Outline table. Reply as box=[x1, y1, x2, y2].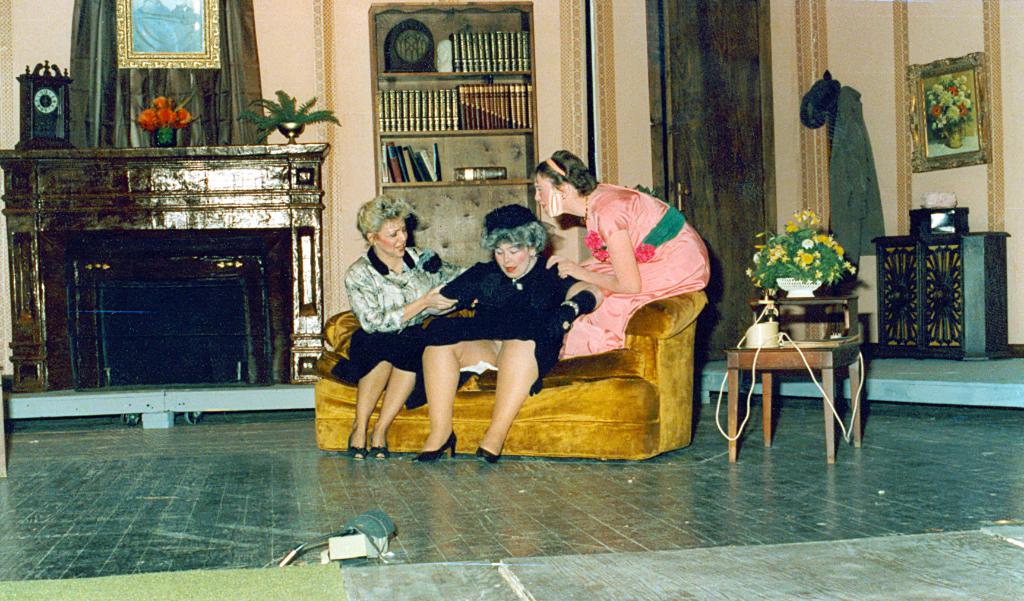
box=[0, 145, 332, 384].
